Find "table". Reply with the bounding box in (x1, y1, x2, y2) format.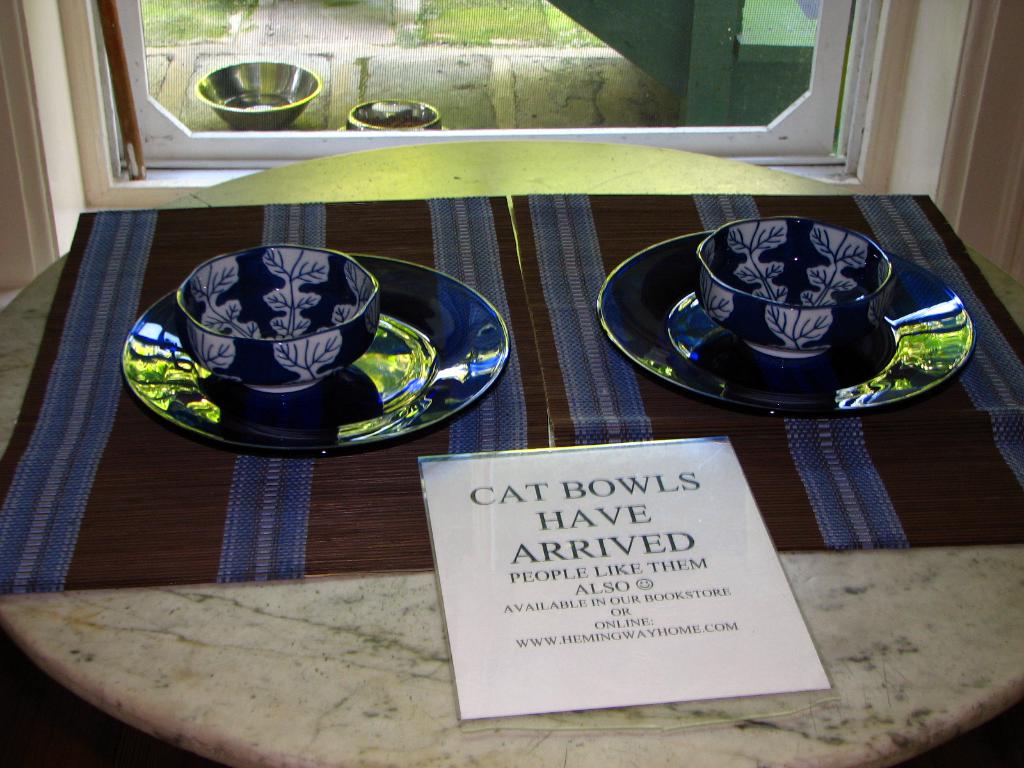
(13, 140, 1023, 741).
